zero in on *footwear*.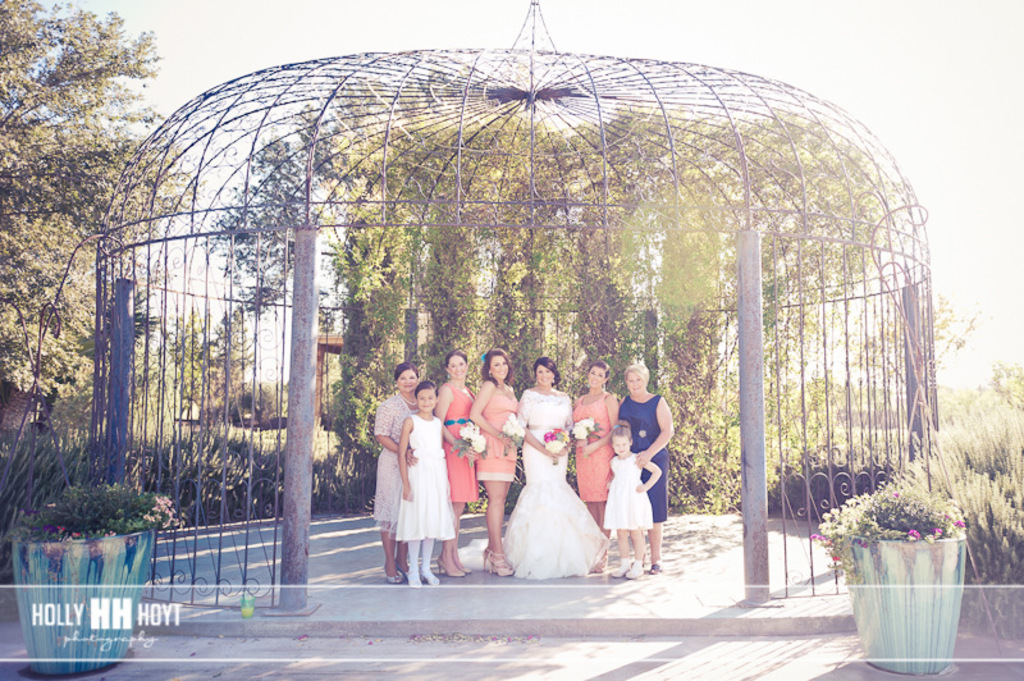
Zeroed in: <box>421,571,435,589</box>.
